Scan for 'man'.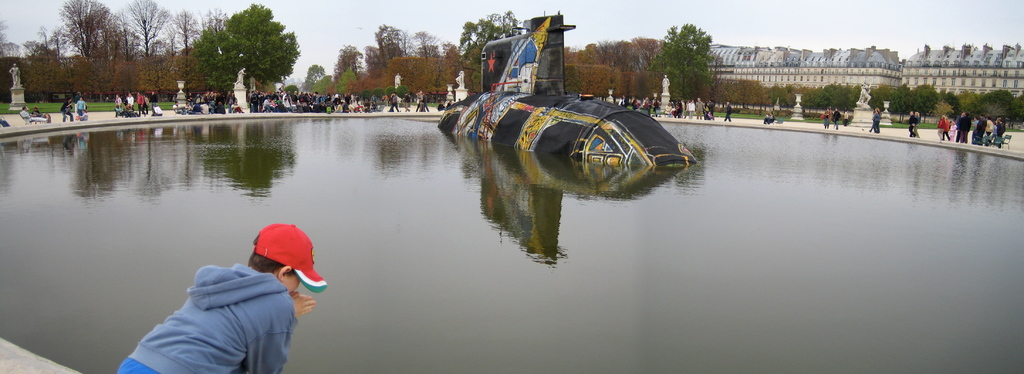
Scan result: detection(723, 102, 732, 118).
